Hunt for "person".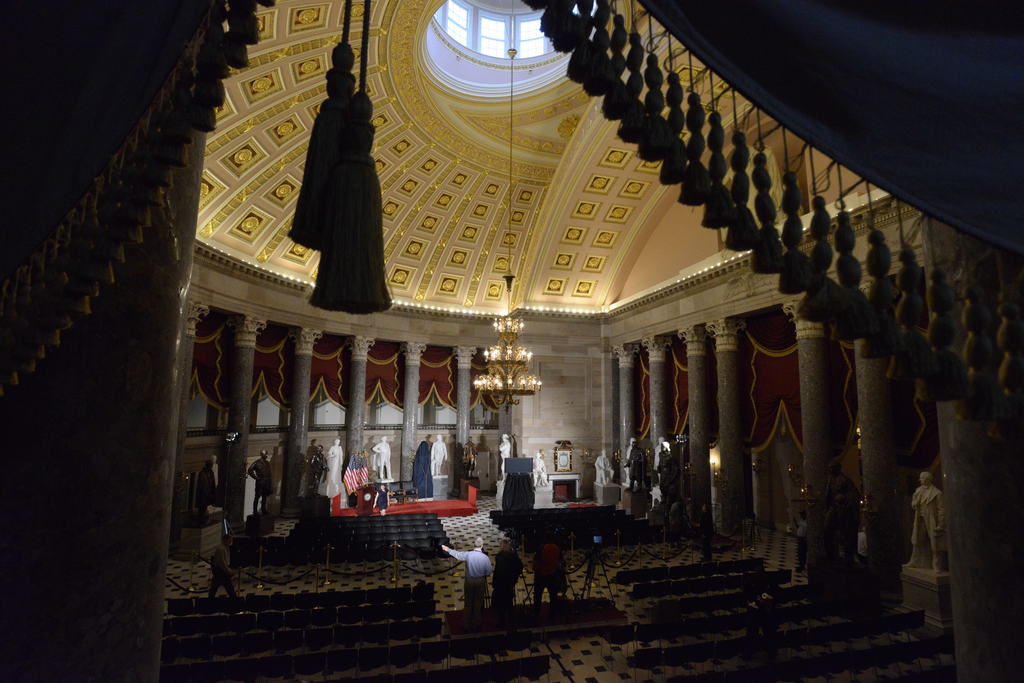
Hunted down at locate(486, 534, 520, 612).
